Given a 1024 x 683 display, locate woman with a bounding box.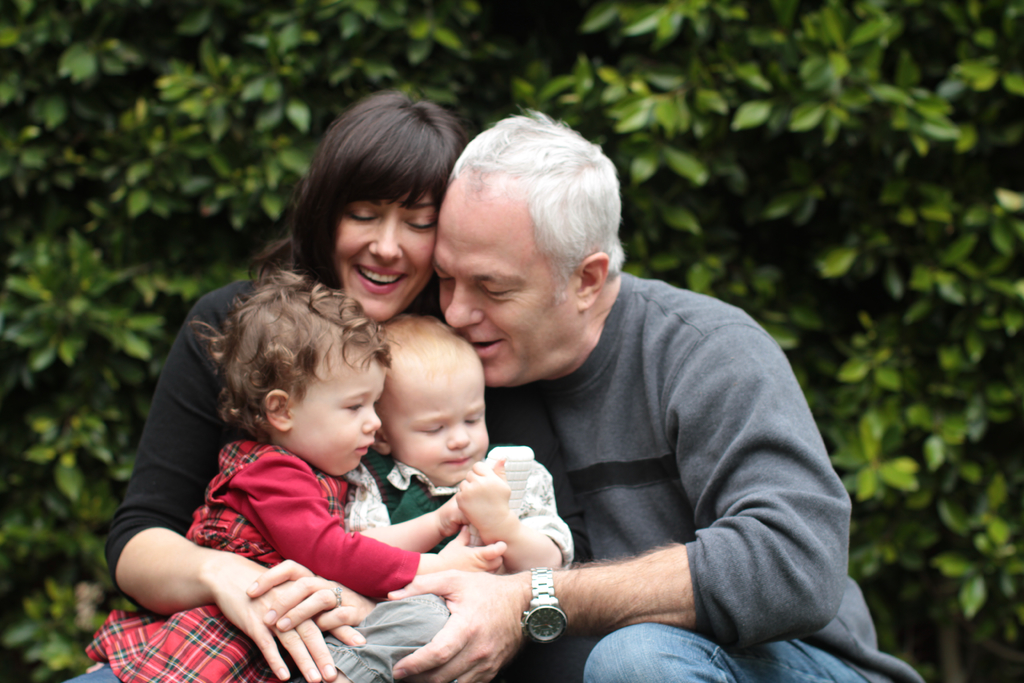
Located: BBox(61, 89, 472, 682).
